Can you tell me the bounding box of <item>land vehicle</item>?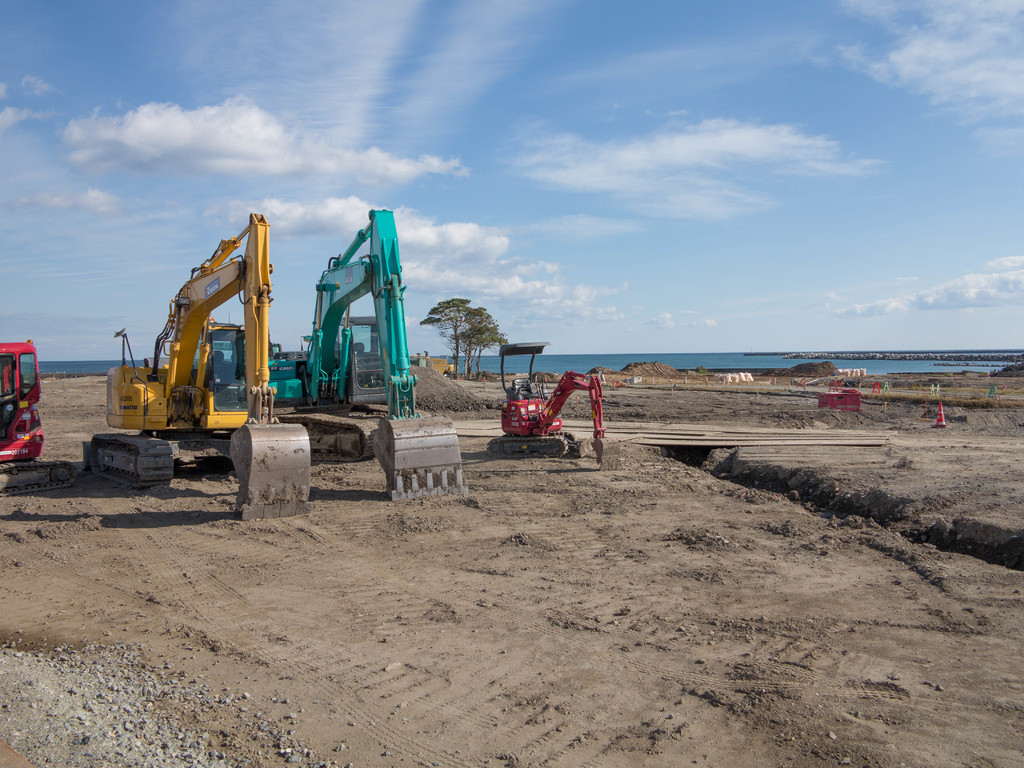
0:336:81:495.
